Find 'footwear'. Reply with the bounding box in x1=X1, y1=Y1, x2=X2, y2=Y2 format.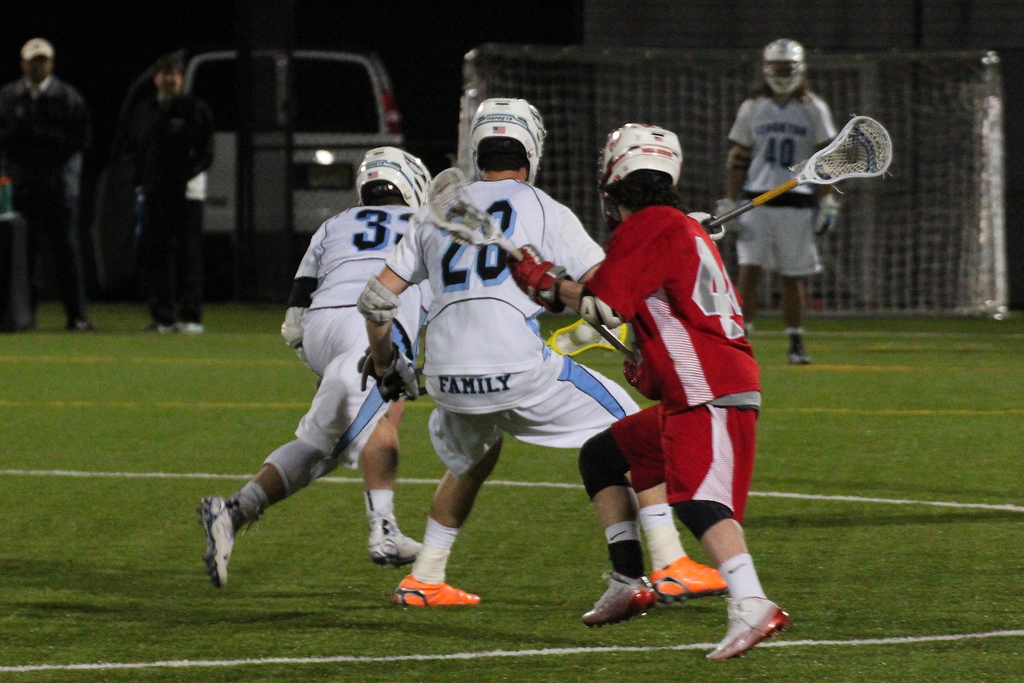
x1=653, y1=554, x2=726, y2=605.
